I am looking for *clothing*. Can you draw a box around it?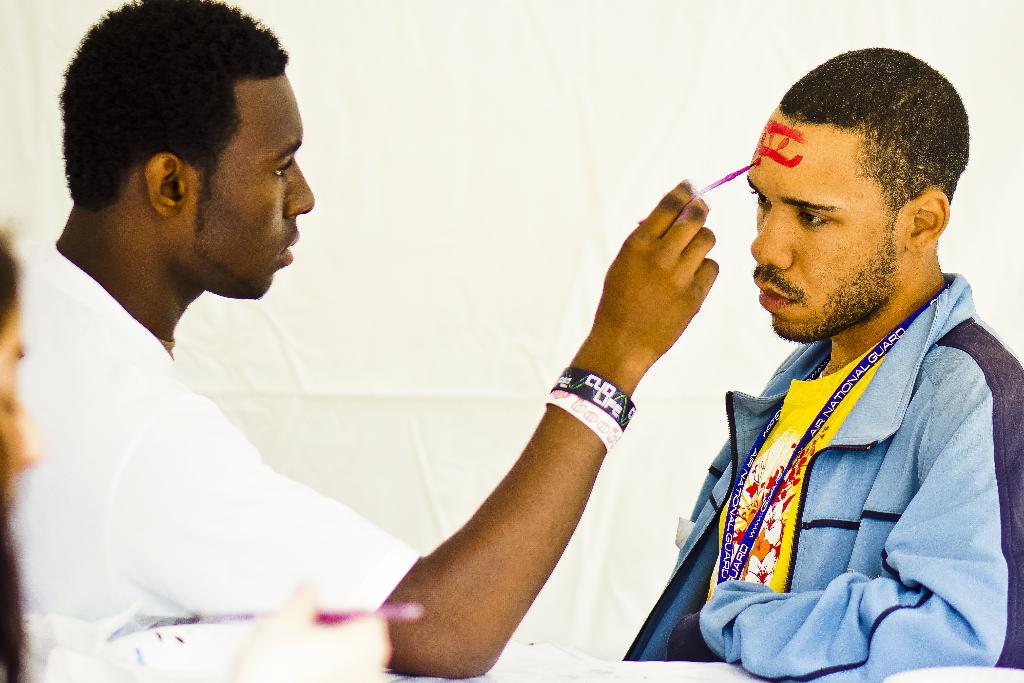
Sure, the bounding box is {"left": 620, "top": 267, "right": 1023, "bottom": 682}.
